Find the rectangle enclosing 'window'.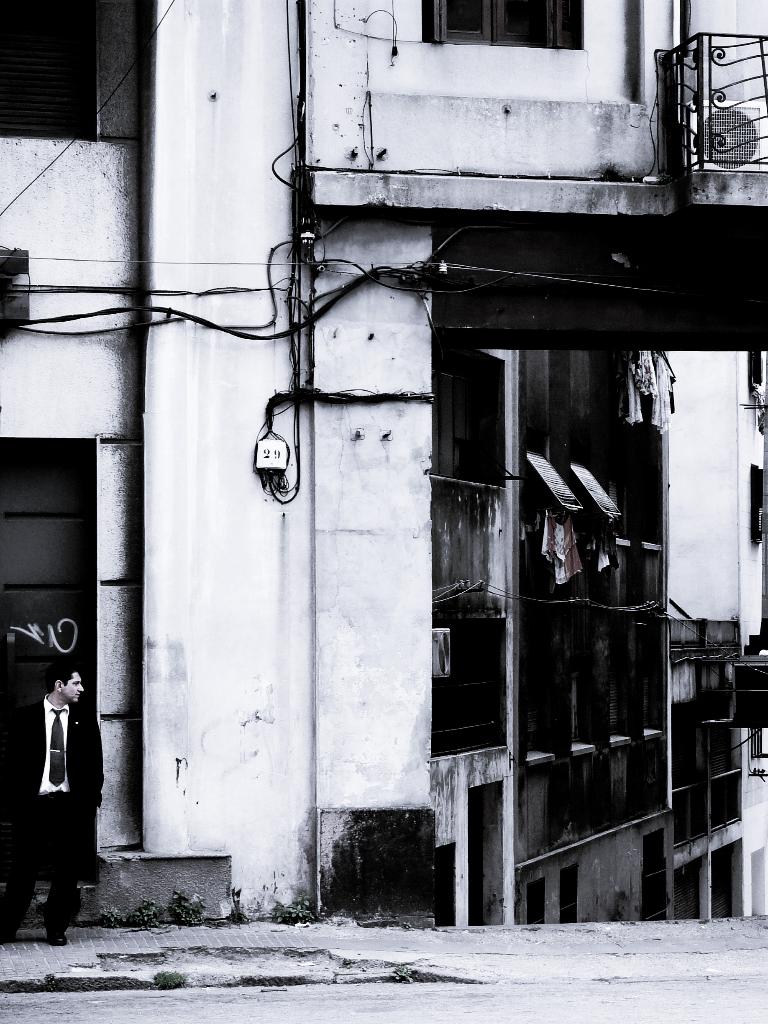
[743, 460, 767, 548].
